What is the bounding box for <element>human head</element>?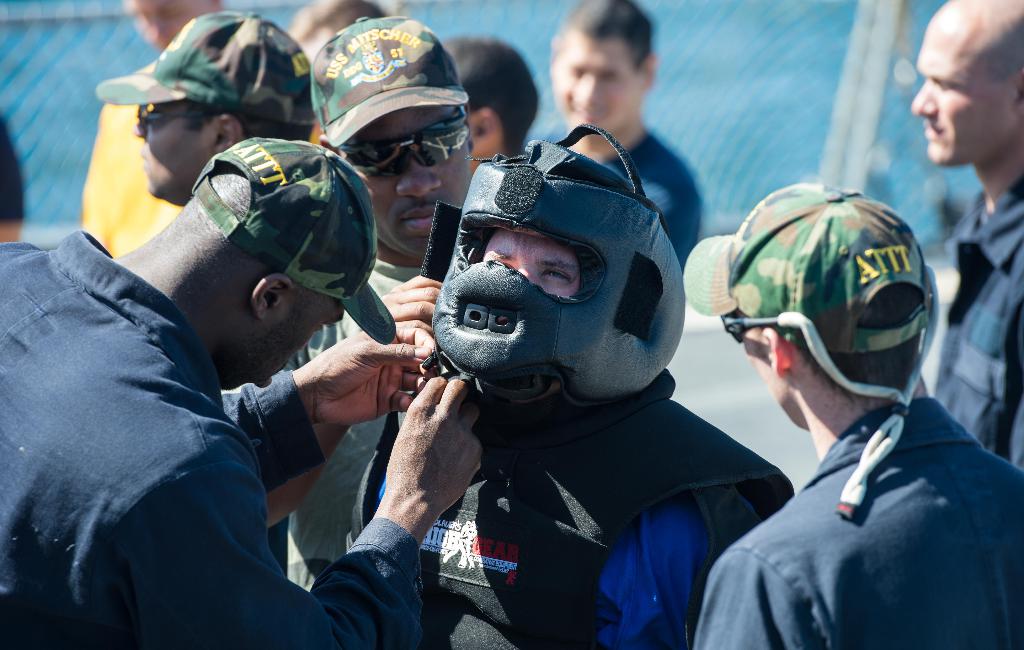
153/136/383/388.
